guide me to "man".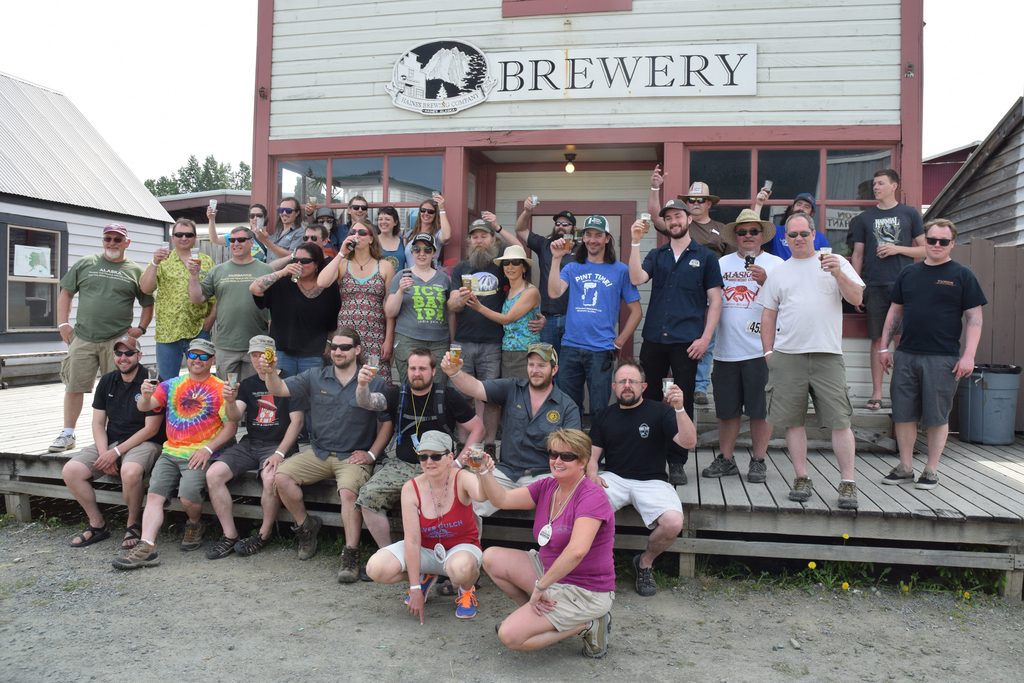
Guidance: [250,197,316,267].
